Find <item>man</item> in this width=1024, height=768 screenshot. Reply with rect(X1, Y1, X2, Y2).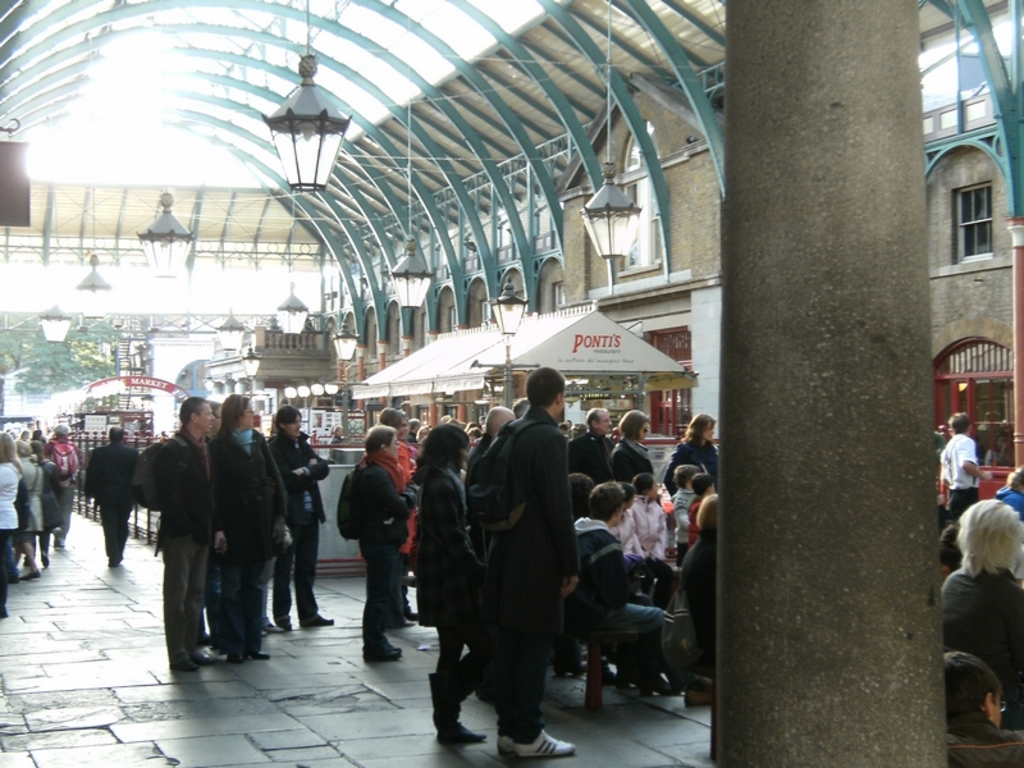
rect(938, 416, 989, 521).
